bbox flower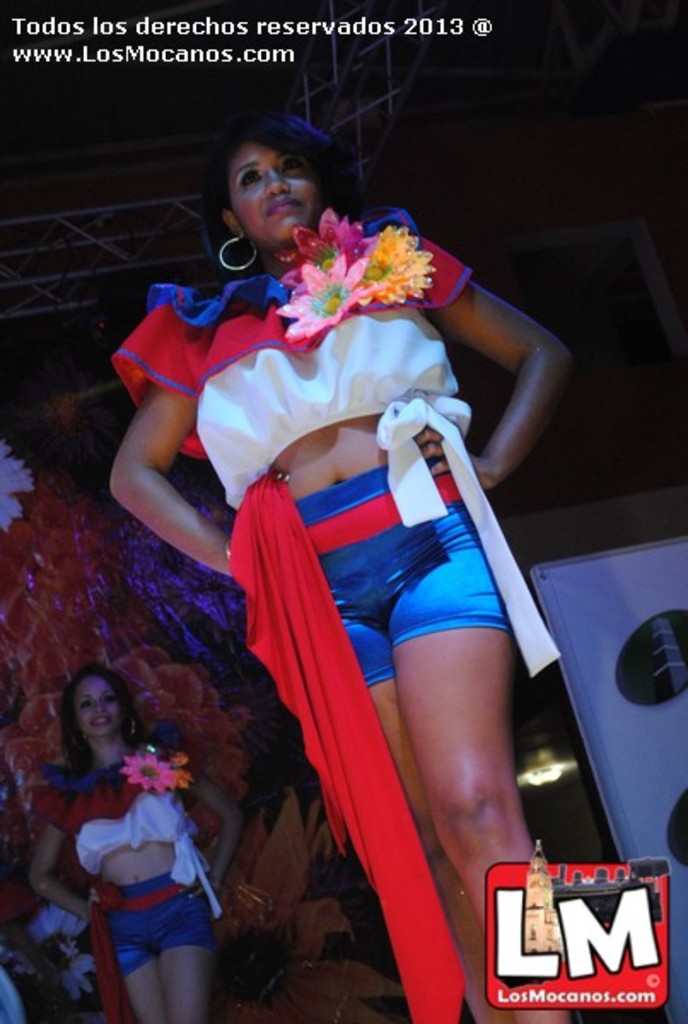
[152, 720, 171, 754]
